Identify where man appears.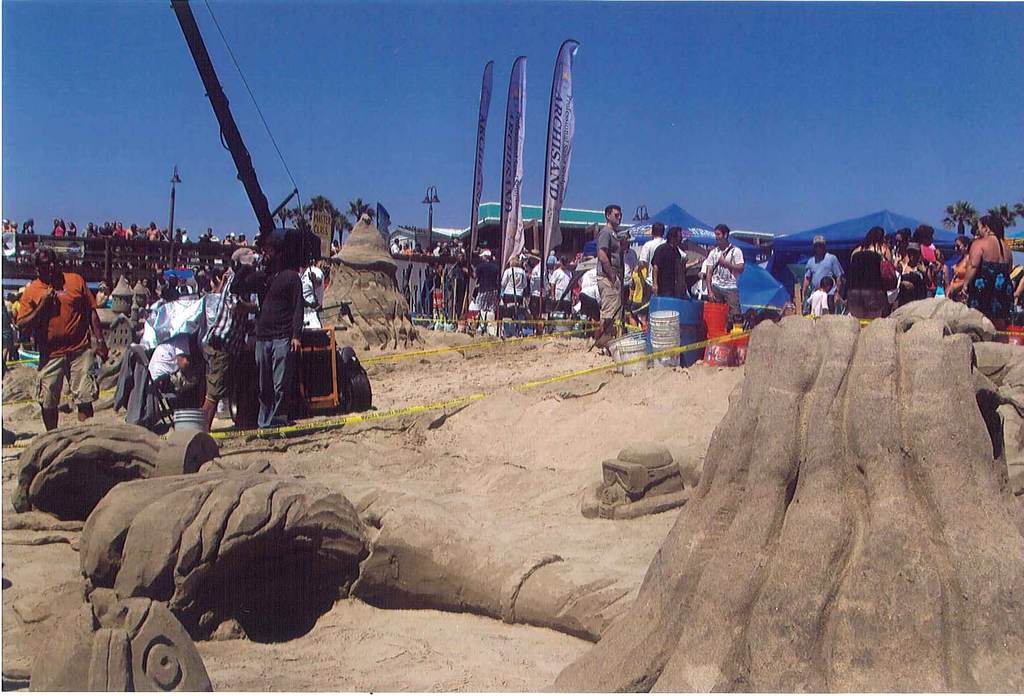
Appears at box=[207, 229, 216, 269].
